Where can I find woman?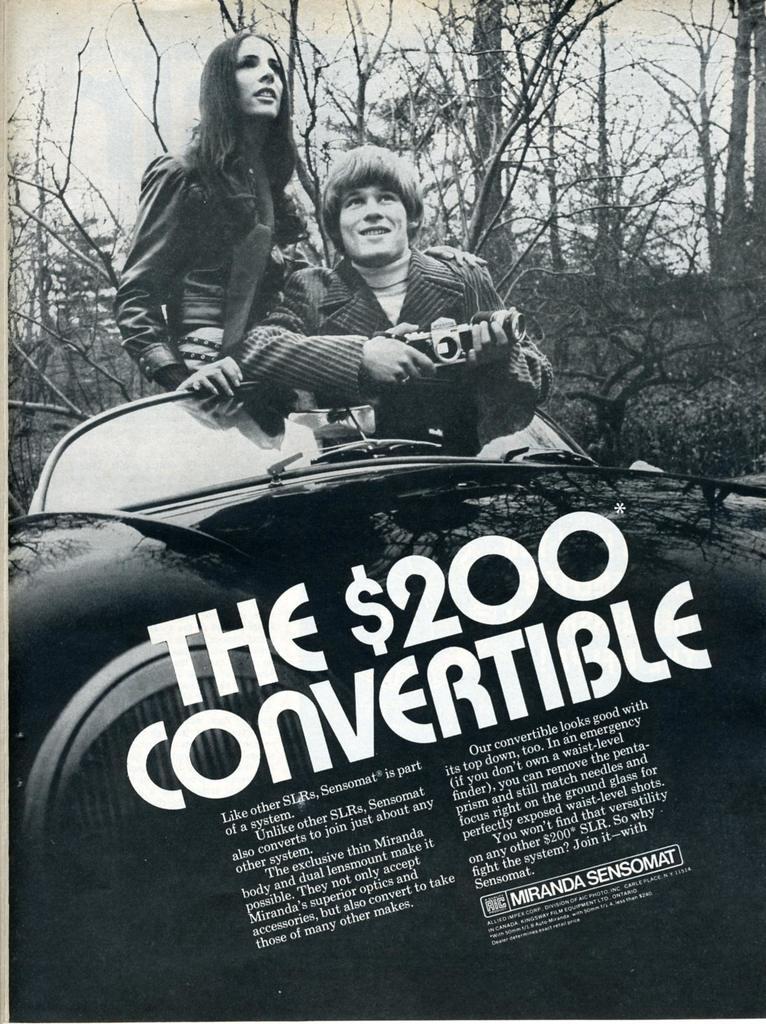
You can find it at region(115, 27, 332, 385).
